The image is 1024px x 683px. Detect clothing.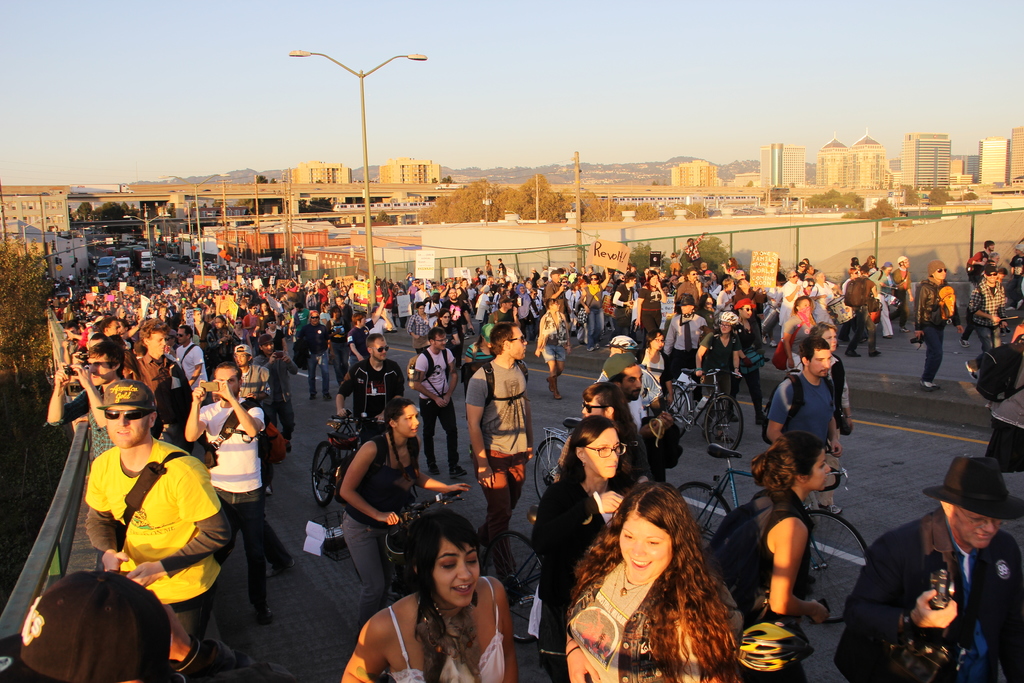
Detection: Rect(908, 281, 948, 388).
